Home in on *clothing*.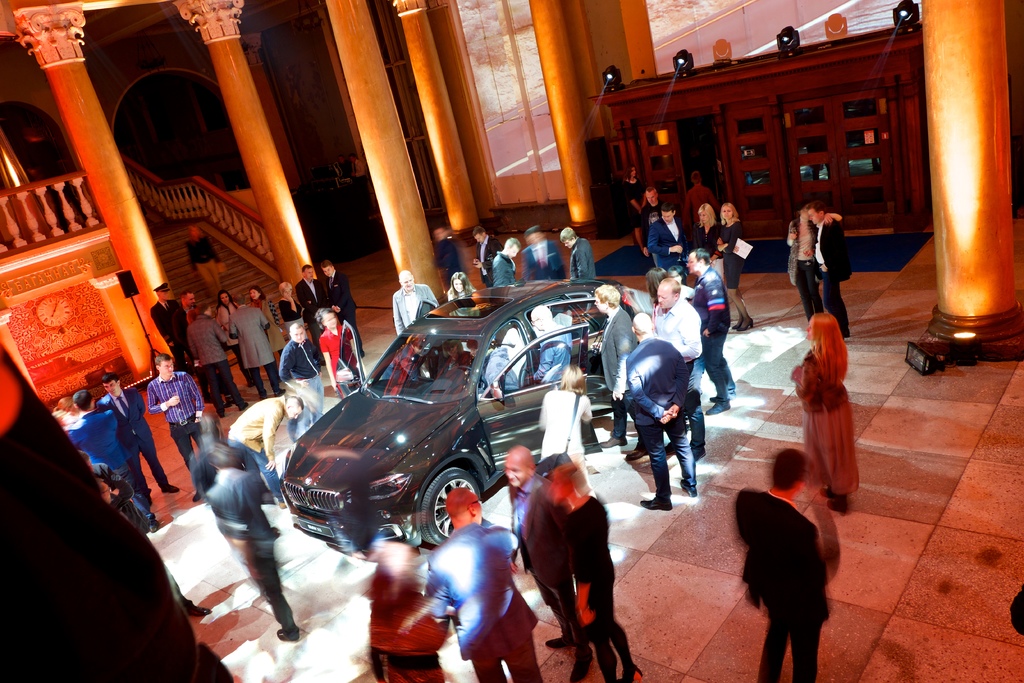
Homed in at 294,274,327,355.
